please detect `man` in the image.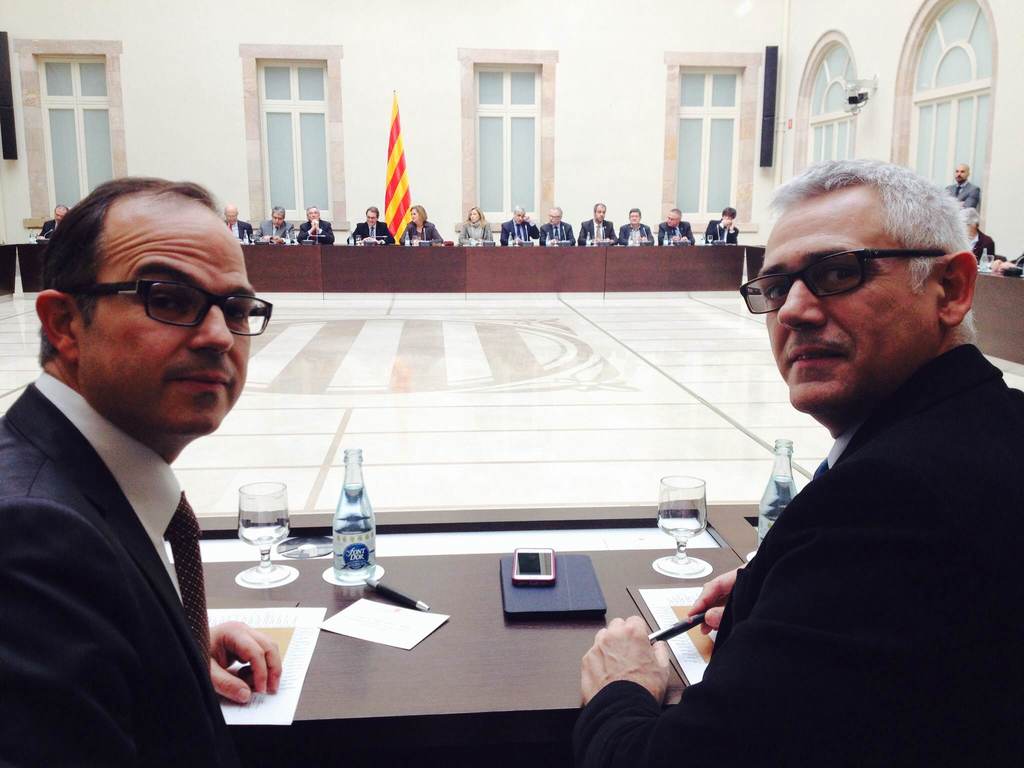
locate(578, 157, 1023, 767).
